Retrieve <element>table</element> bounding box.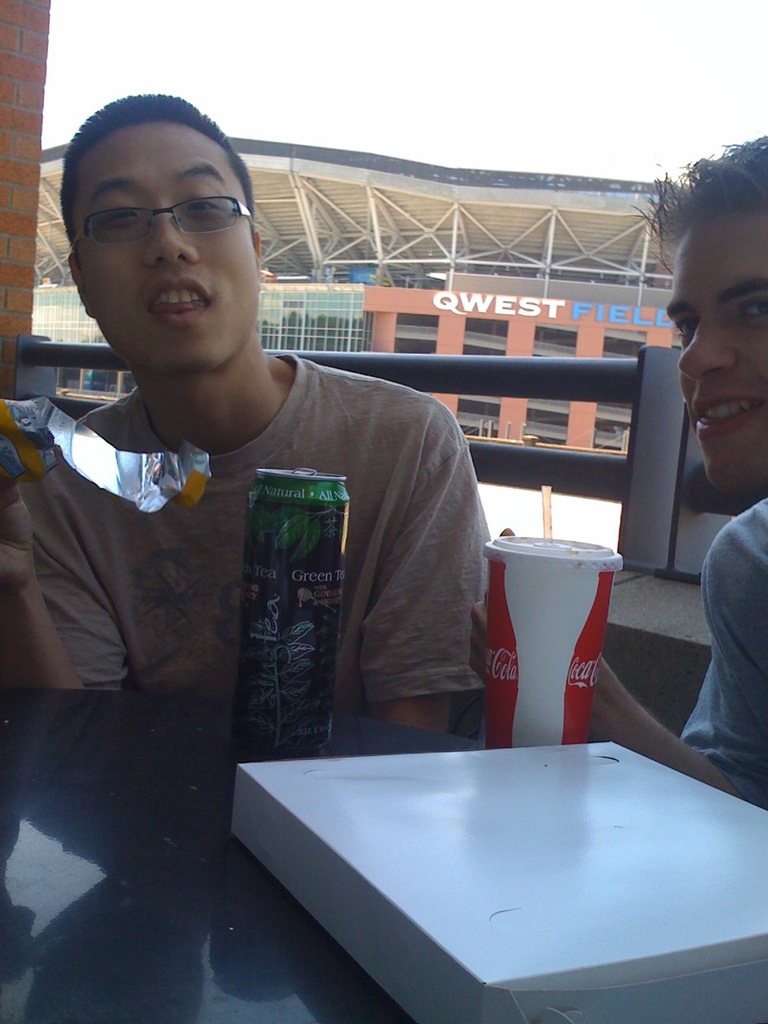
Bounding box: bbox=(0, 690, 491, 1023).
